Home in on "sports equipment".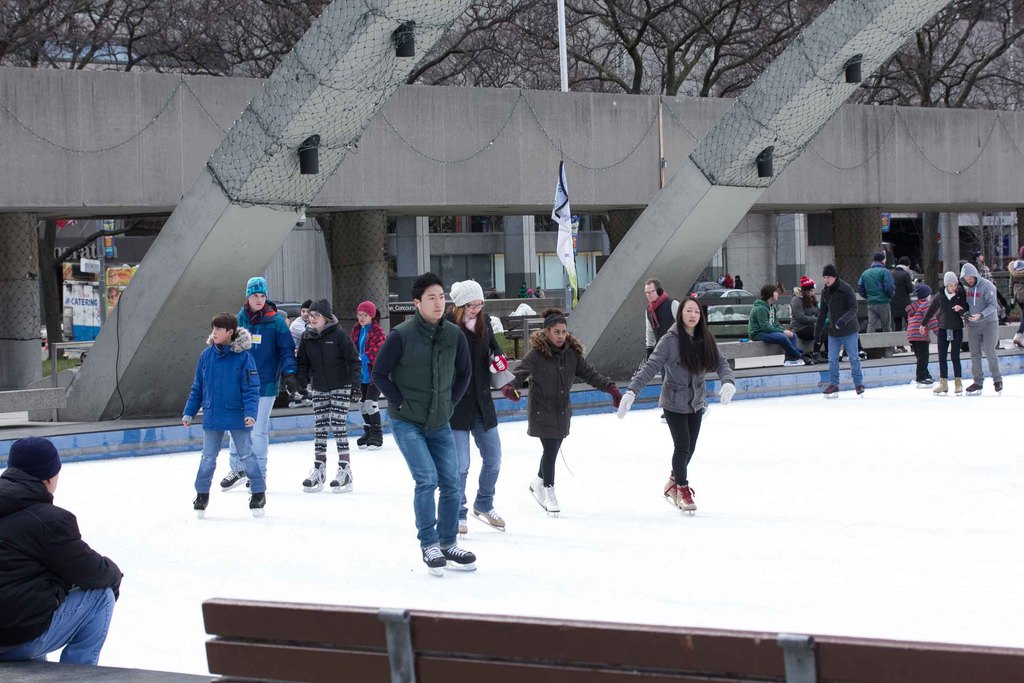
Homed in at [953,377,963,394].
